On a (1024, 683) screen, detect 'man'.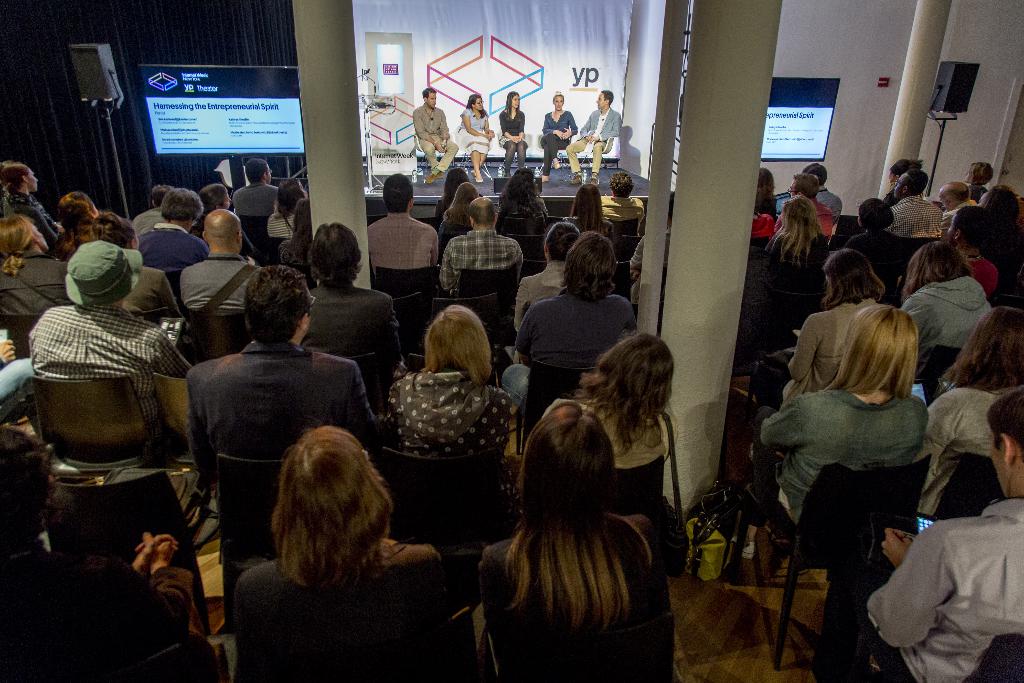
[left=803, top=390, right=1023, bottom=682].
